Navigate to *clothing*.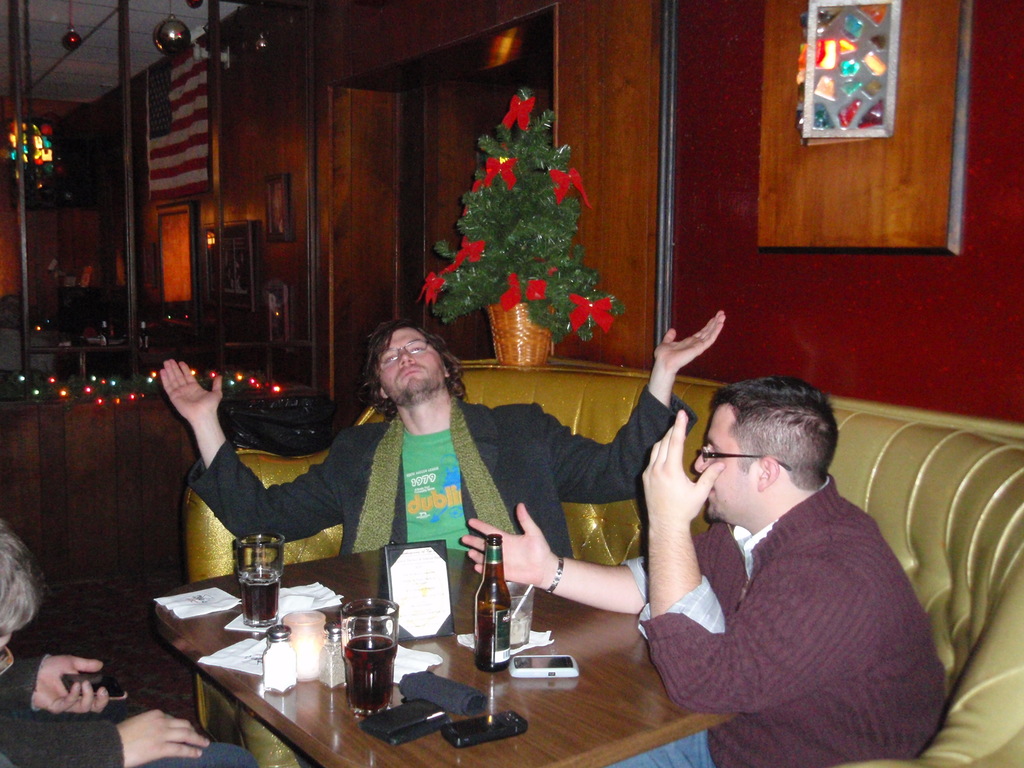
Navigation target: region(186, 394, 697, 557).
